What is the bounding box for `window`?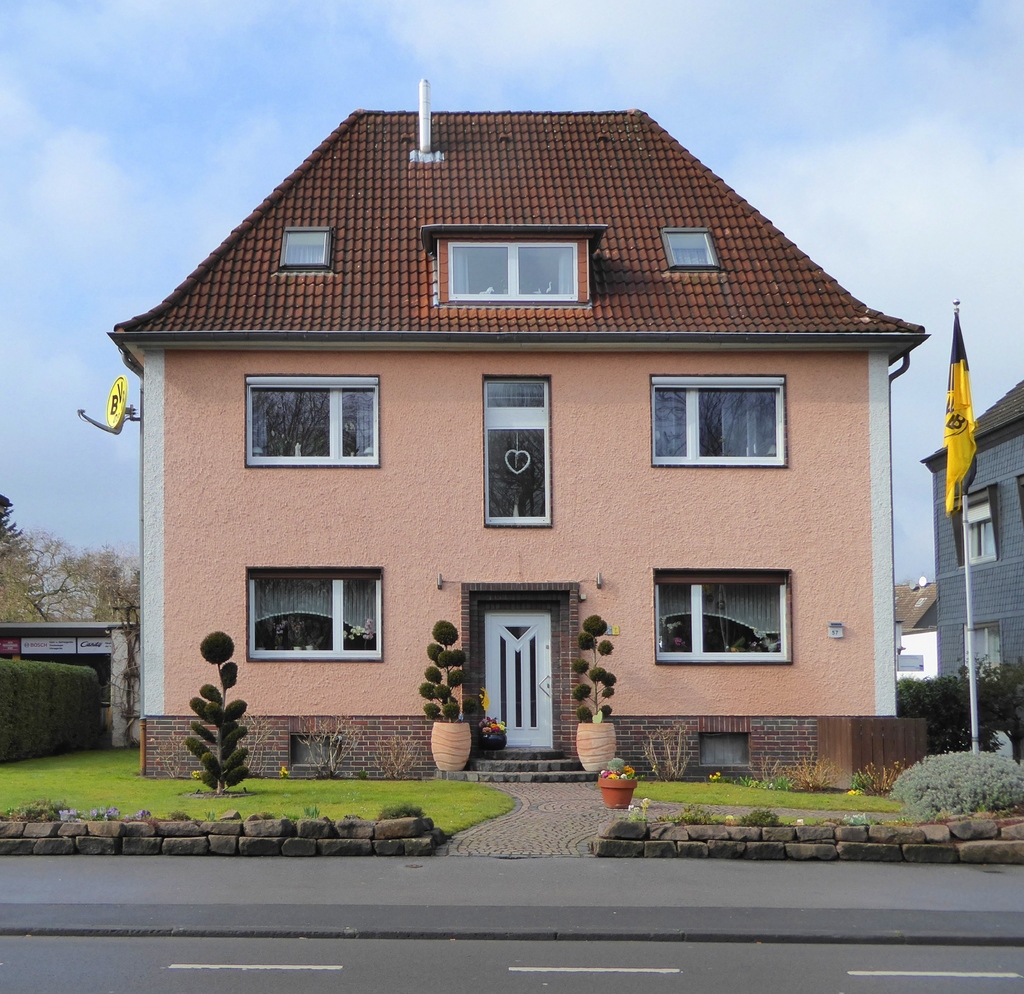
<region>666, 226, 722, 265</region>.
